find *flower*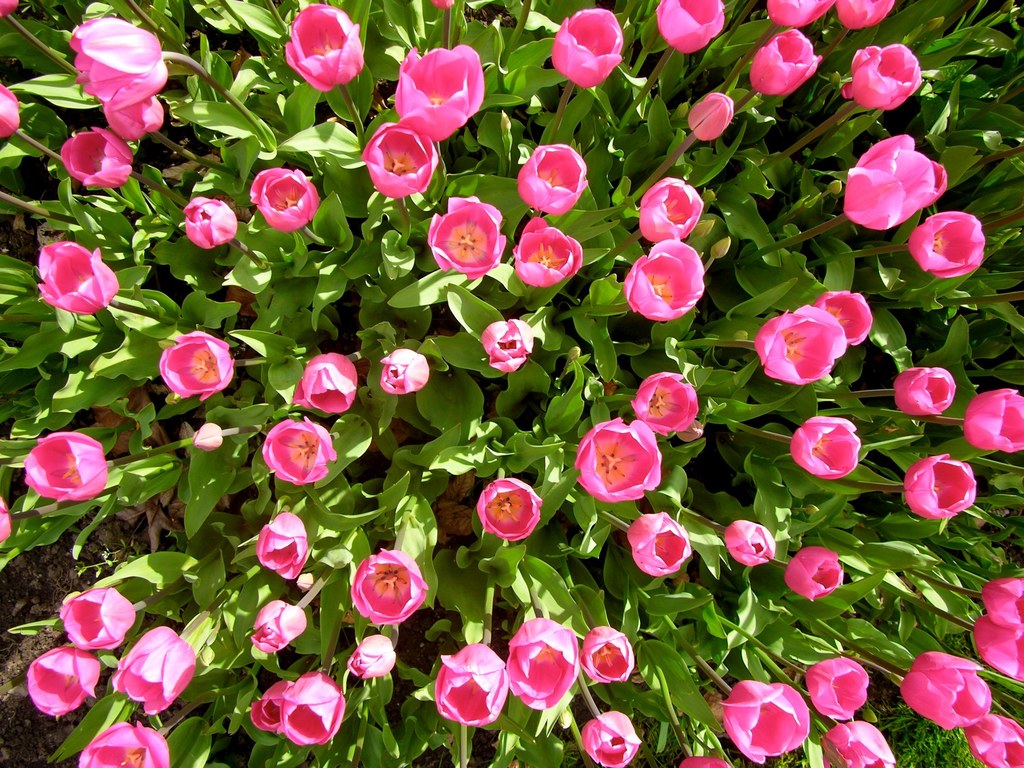
(left=67, top=127, right=133, bottom=189)
